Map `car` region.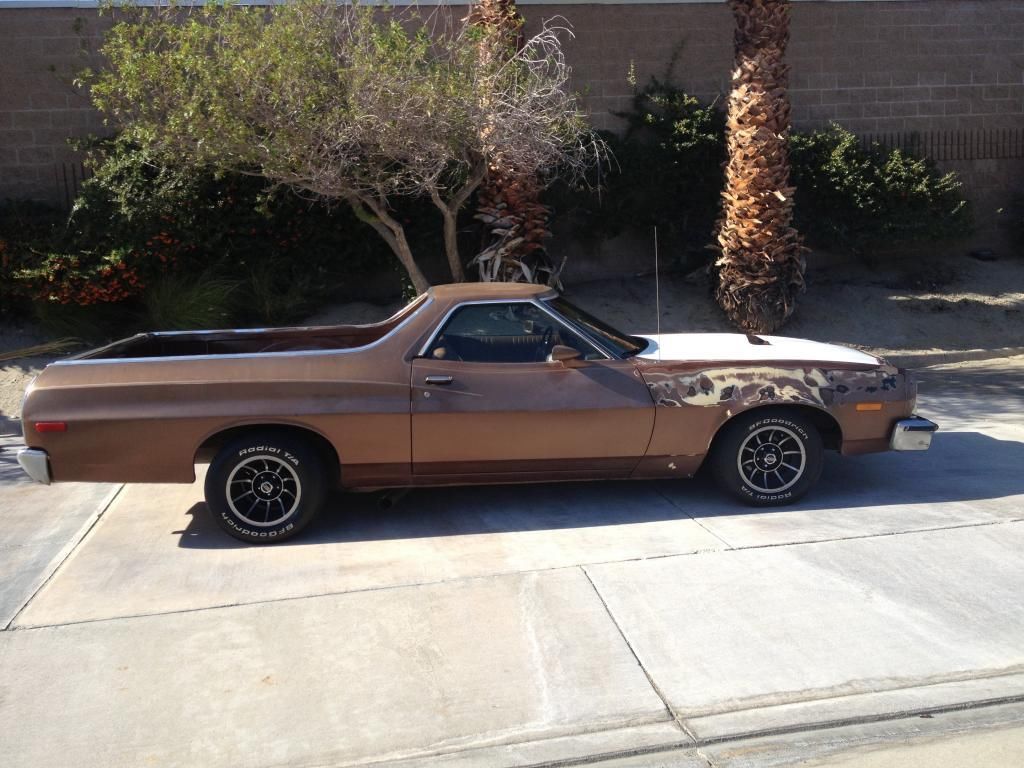
Mapped to 16 225 939 546.
